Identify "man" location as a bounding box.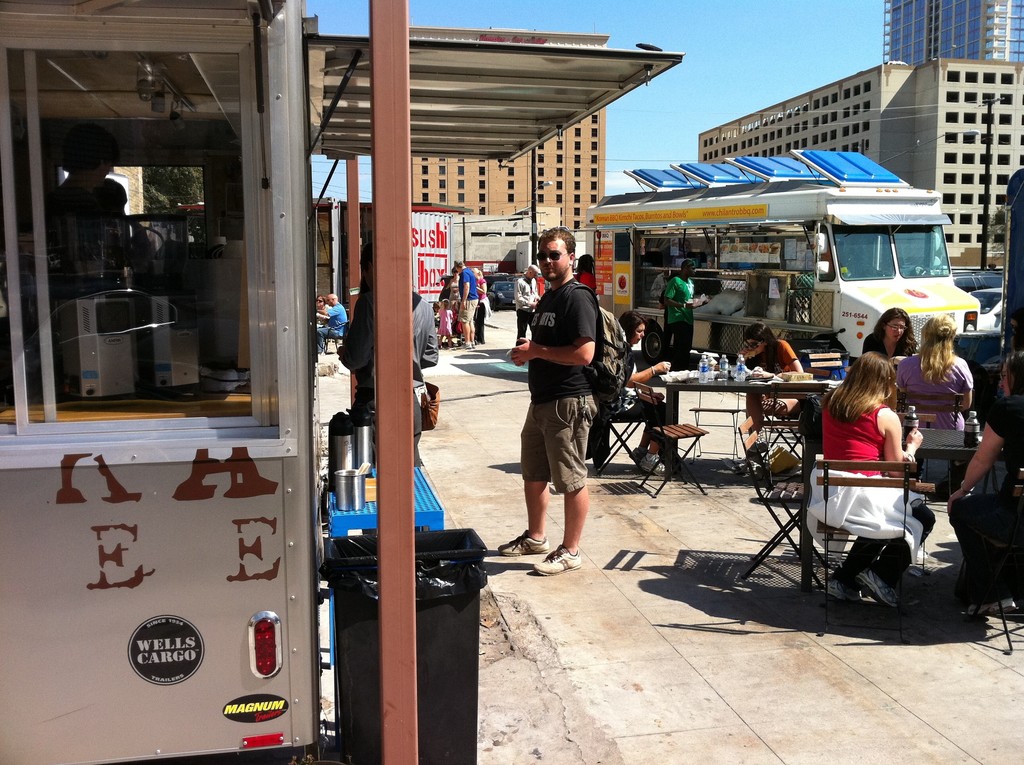
664, 260, 706, 371.
